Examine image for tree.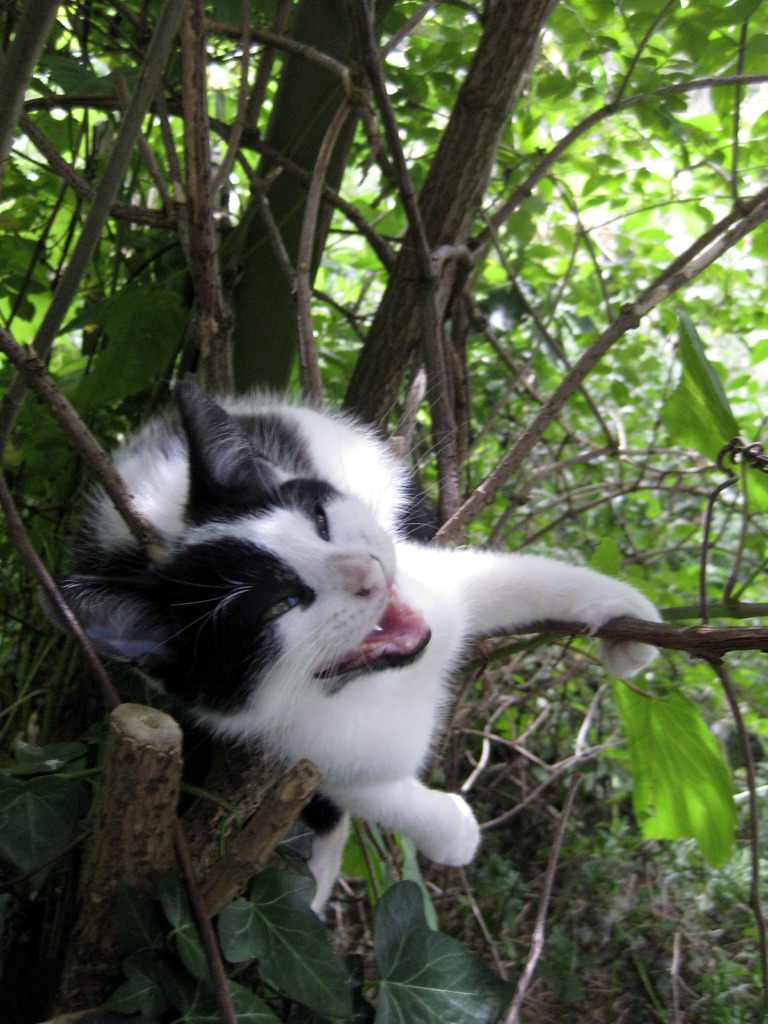
Examination result: BBox(0, 0, 767, 1023).
